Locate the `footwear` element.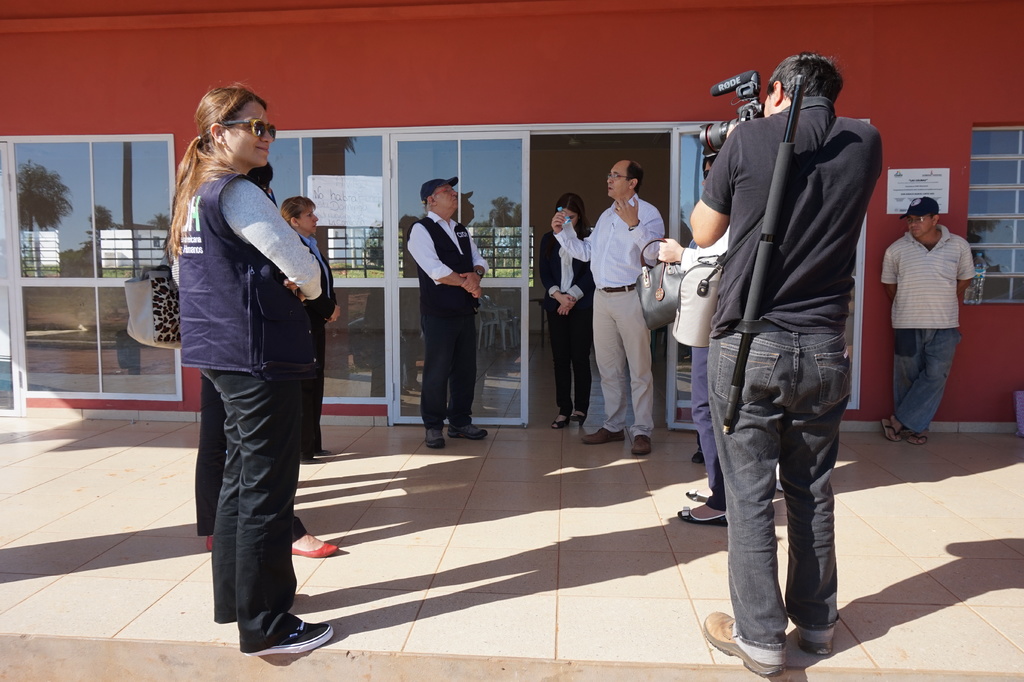
Element bbox: 691:443:704:466.
